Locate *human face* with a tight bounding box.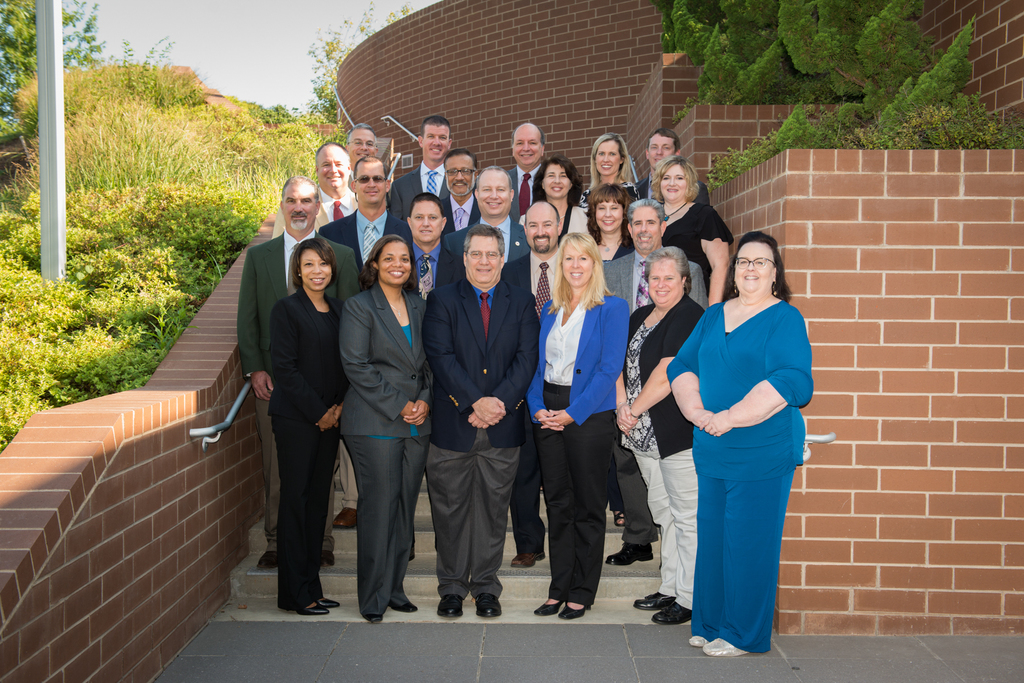
box(661, 165, 689, 199).
